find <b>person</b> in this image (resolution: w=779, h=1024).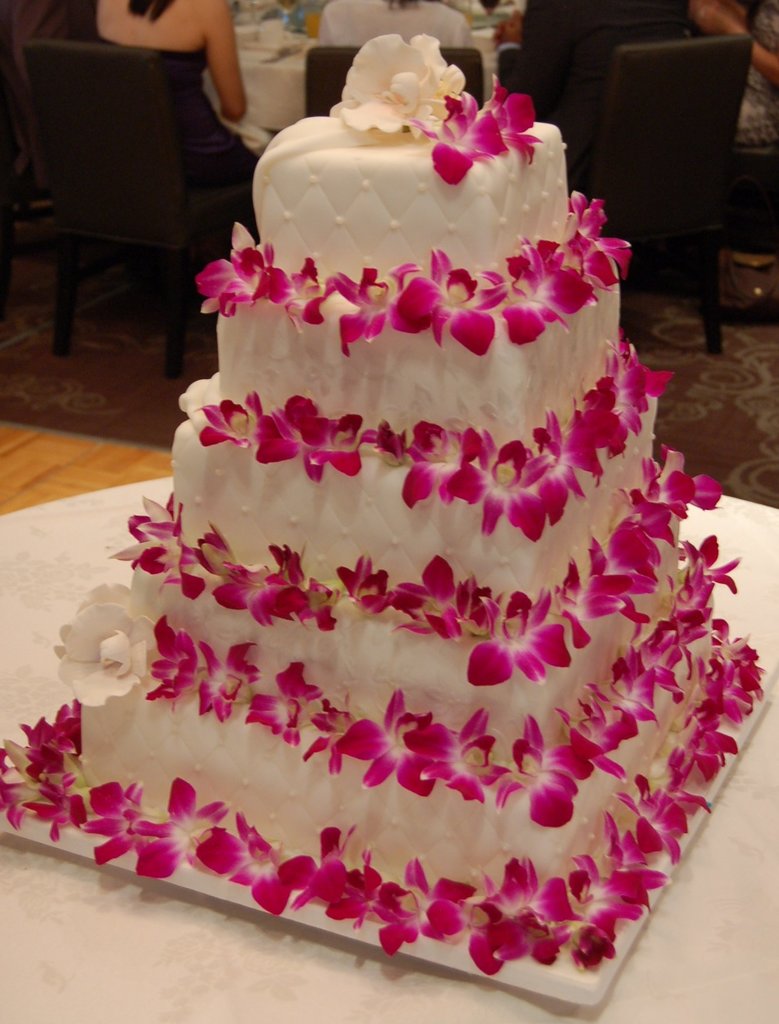
box=[79, 0, 284, 193].
